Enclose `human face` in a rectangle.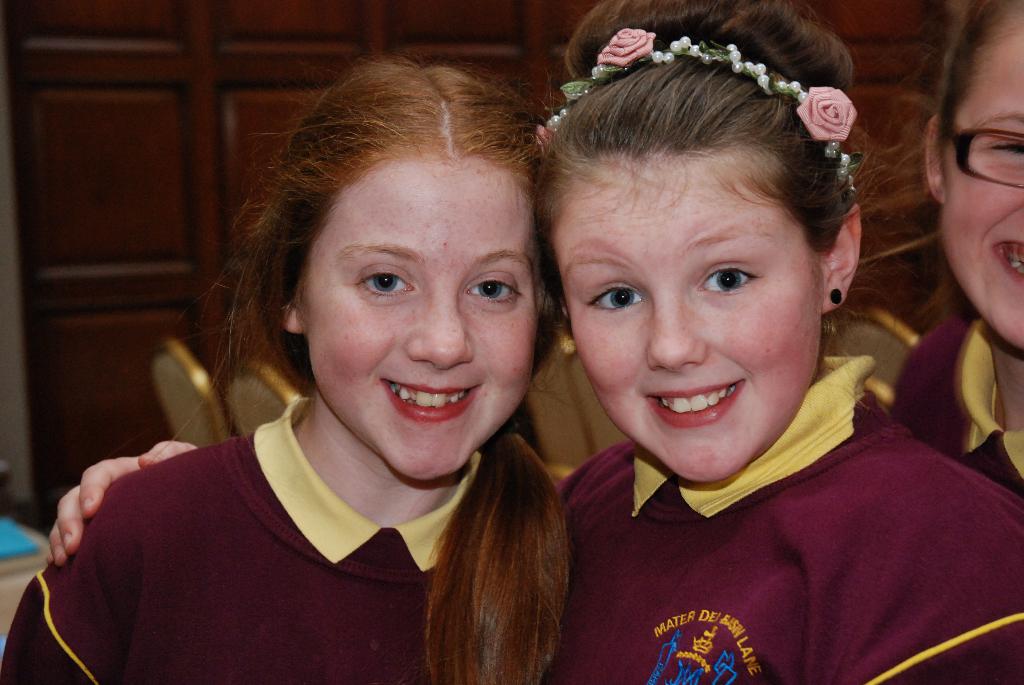
550/155/824/480.
